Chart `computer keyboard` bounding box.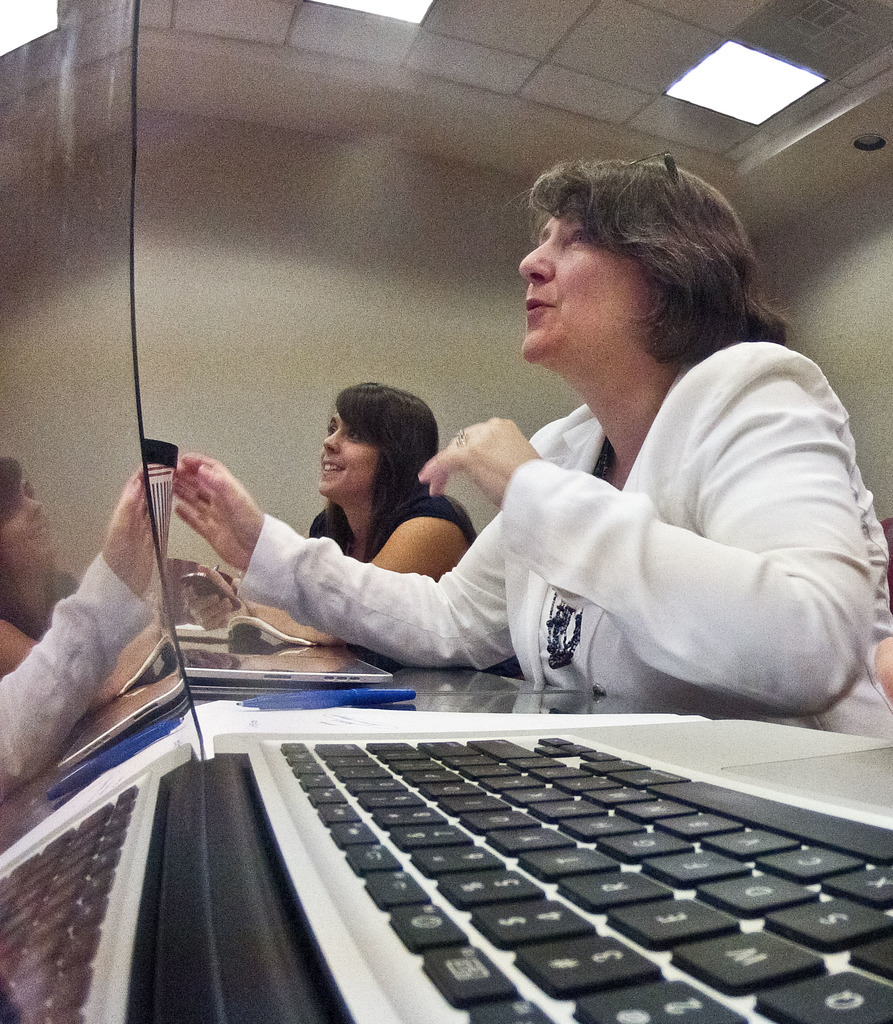
Charted: <box>273,733,892,1023</box>.
